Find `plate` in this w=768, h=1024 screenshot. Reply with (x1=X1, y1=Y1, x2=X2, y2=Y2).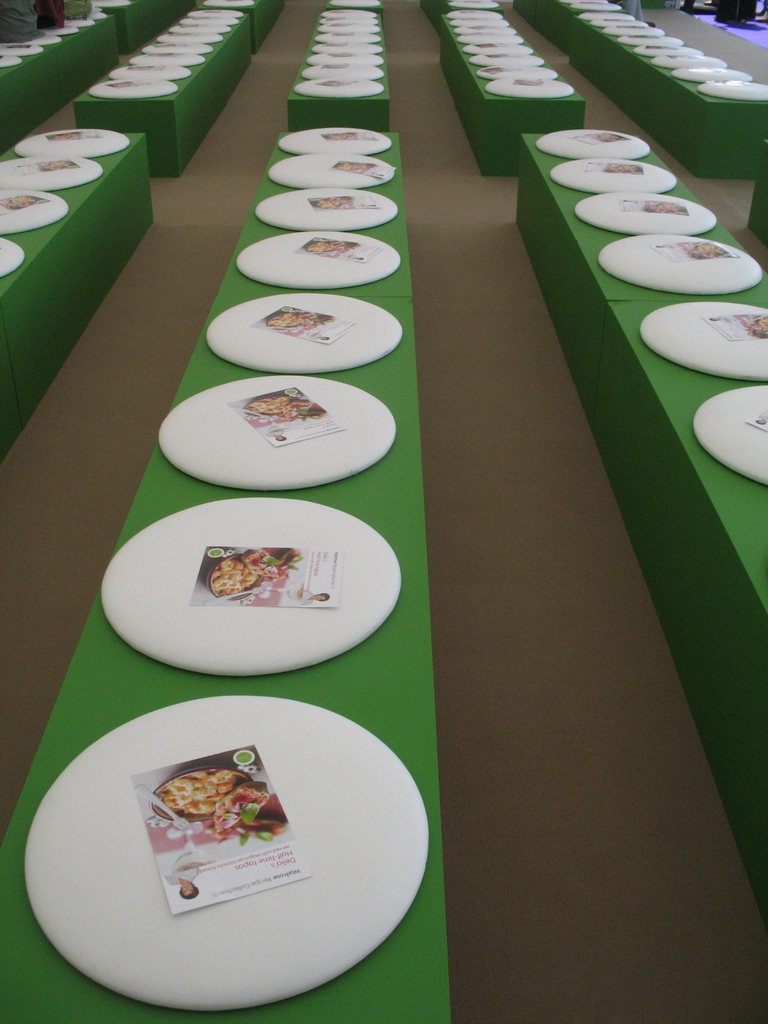
(x1=529, y1=129, x2=648, y2=155).
